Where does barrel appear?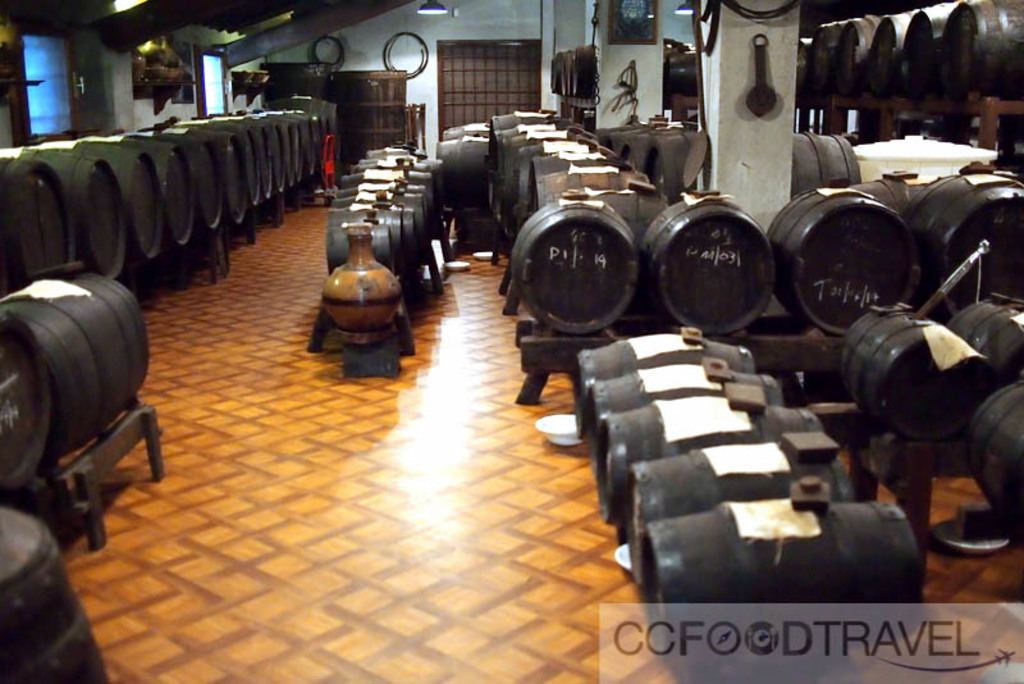
Appears at left=339, top=111, right=1023, bottom=324.
